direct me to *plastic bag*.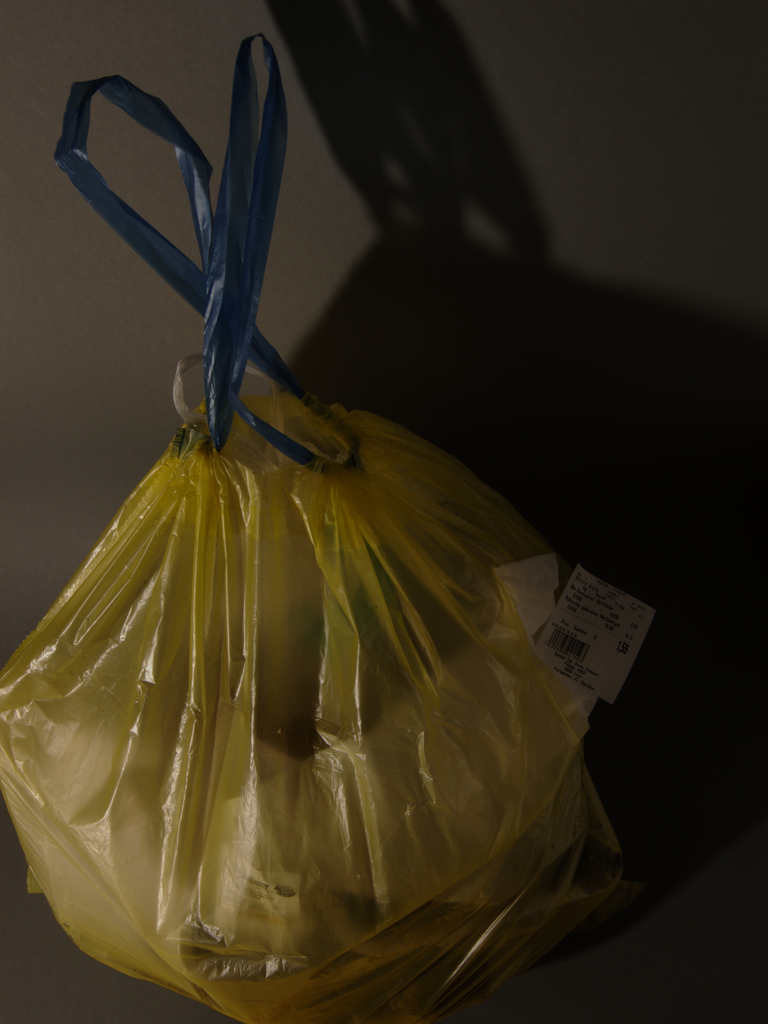
Direction: {"x1": 0, "y1": 22, "x2": 626, "y2": 1023}.
